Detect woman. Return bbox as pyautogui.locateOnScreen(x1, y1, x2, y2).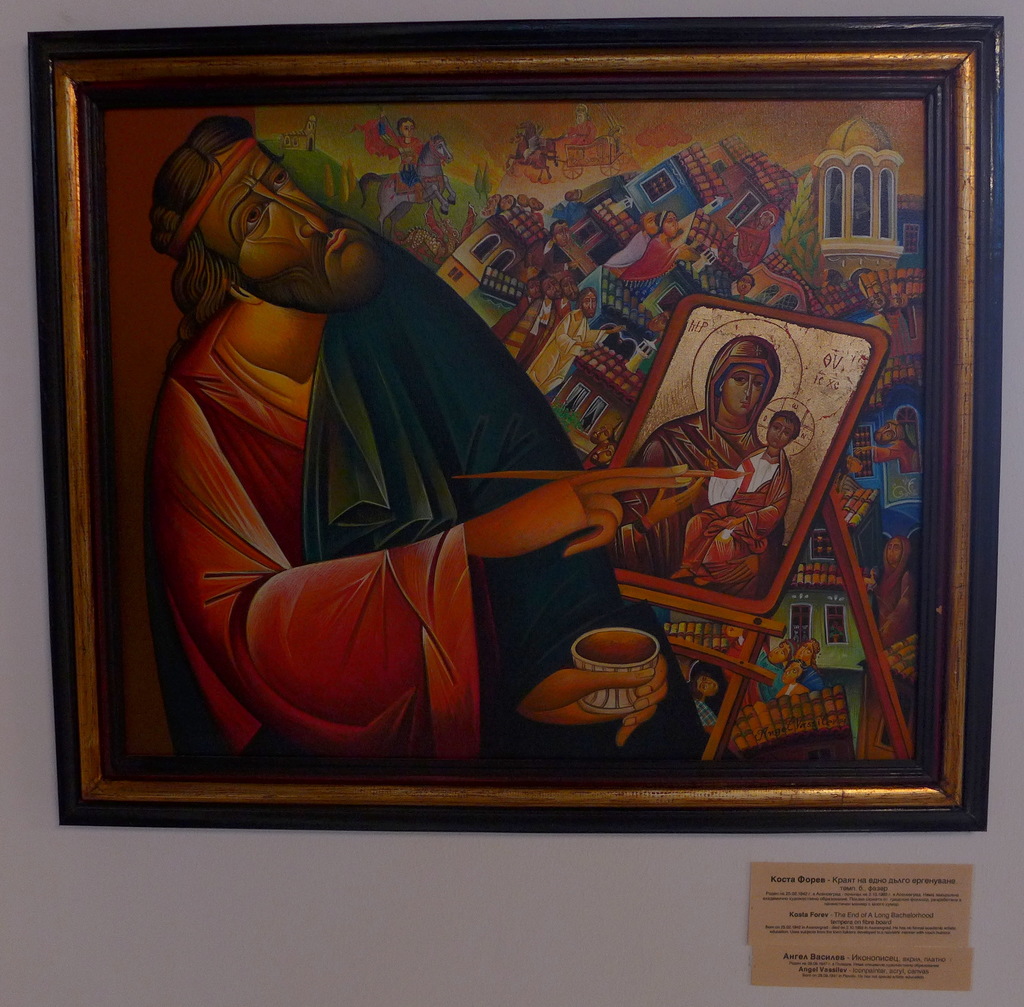
pyautogui.locateOnScreen(621, 337, 781, 589).
